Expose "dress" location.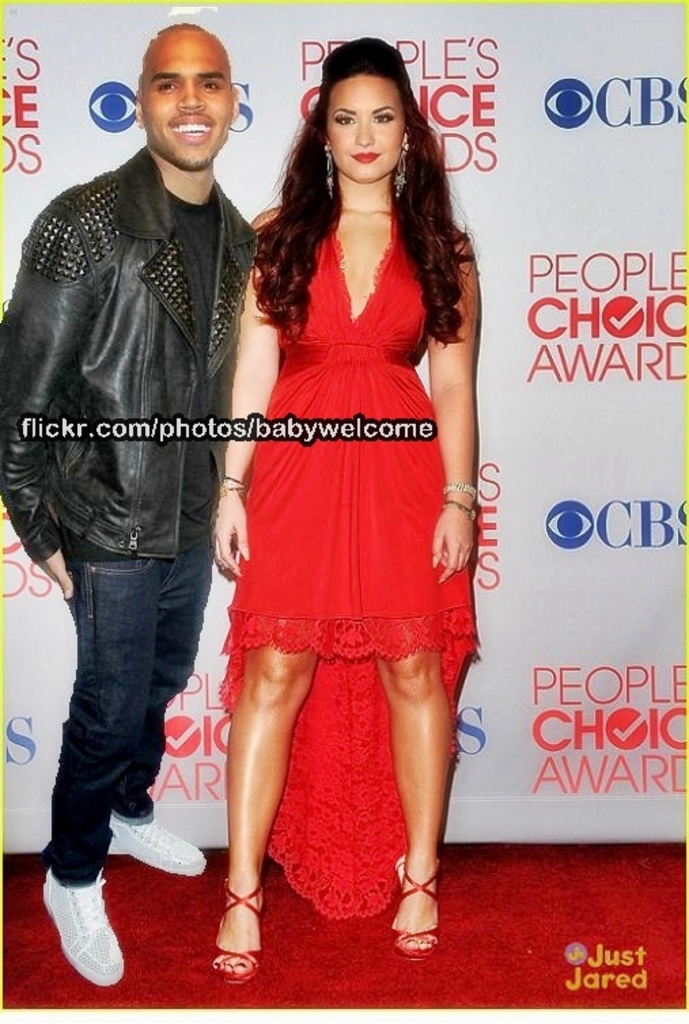
Exposed at l=212, t=213, r=481, b=918.
